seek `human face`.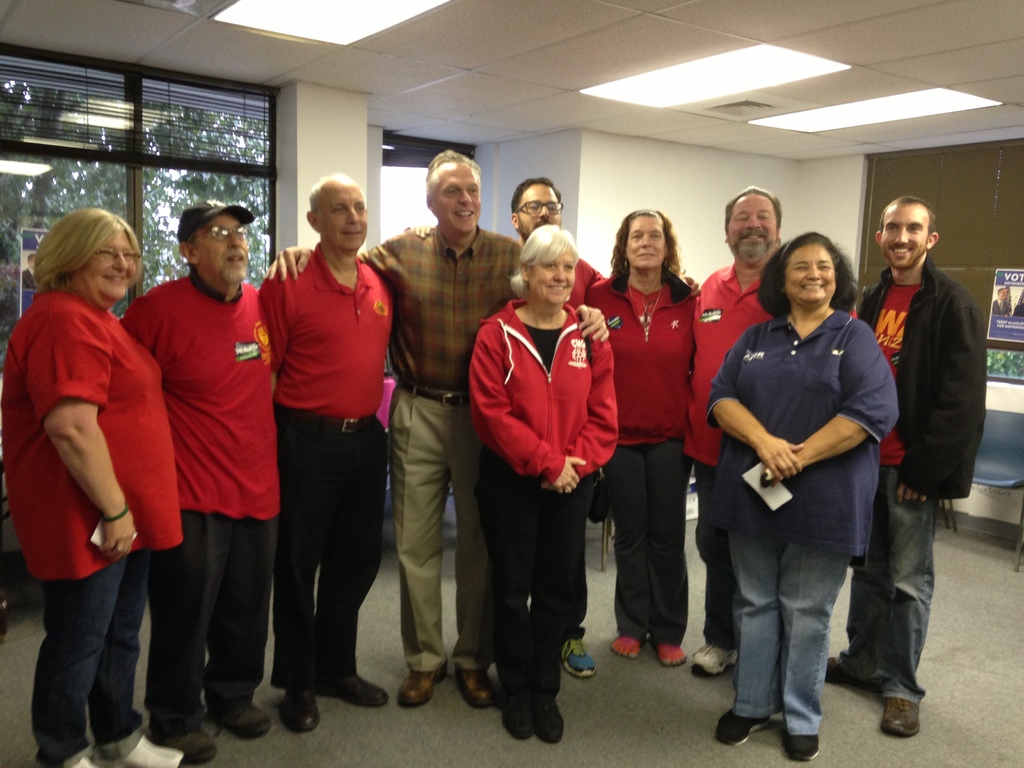
196 214 250 285.
